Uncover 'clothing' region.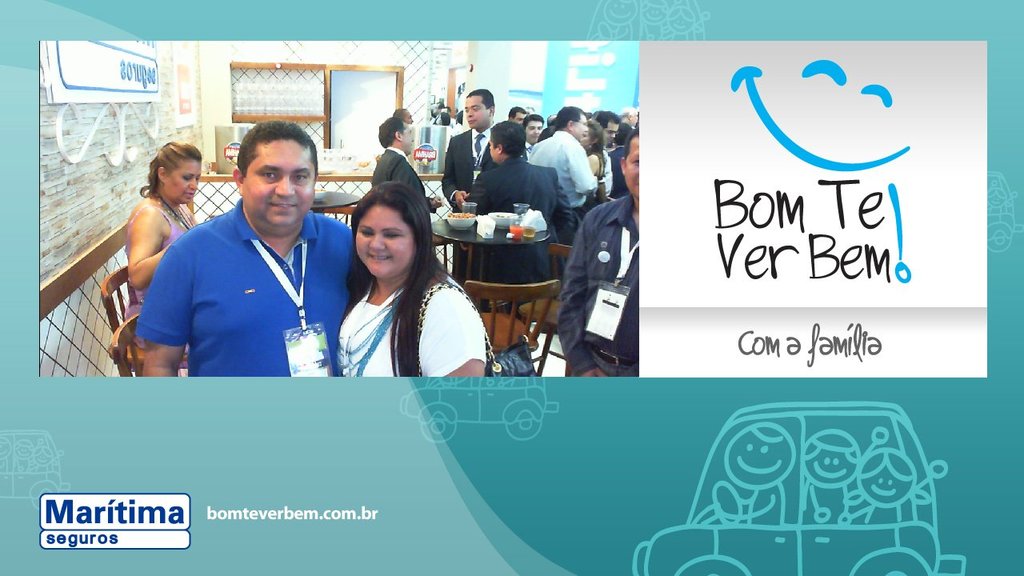
Uncovered: [x1=367, y1=148, x2=432, y2=219].
